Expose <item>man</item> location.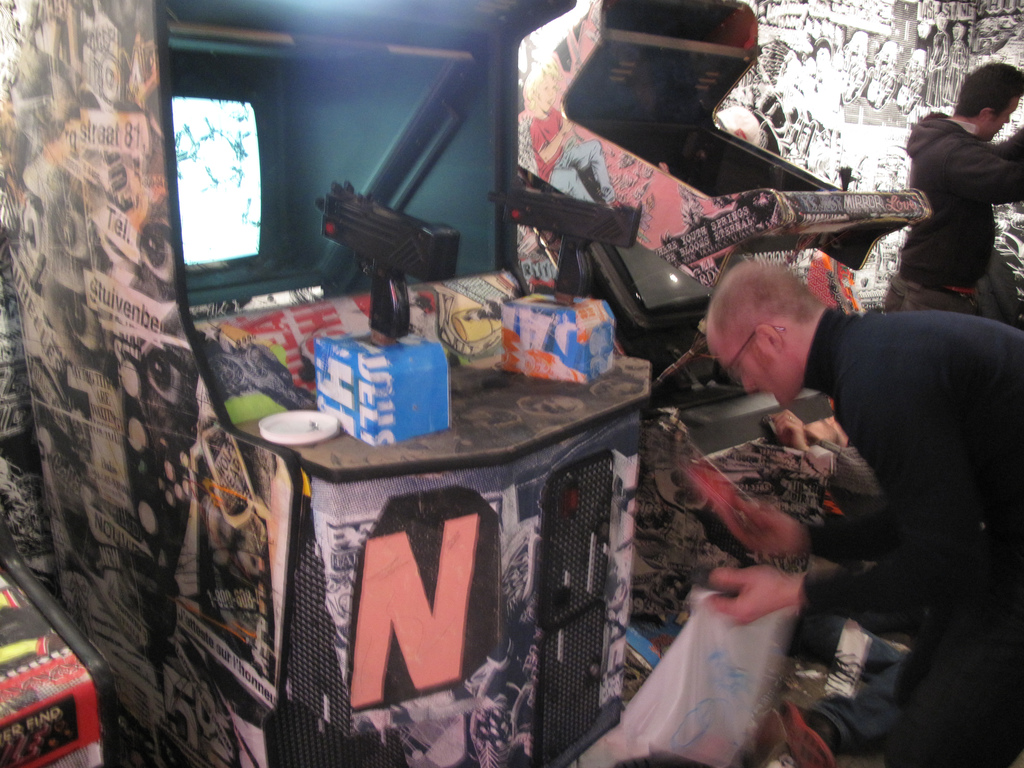
Exposed at (759,228,1021,746).
